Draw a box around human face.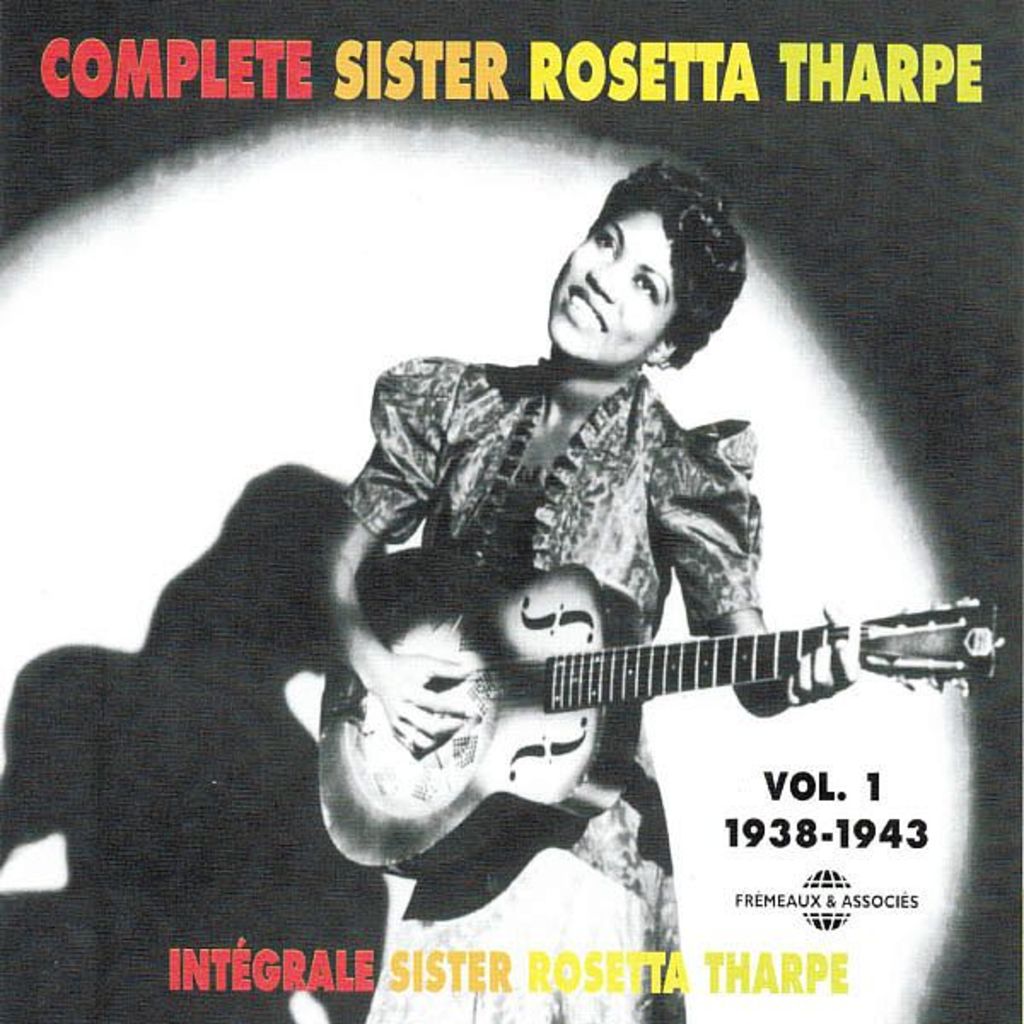
[x1=548, y1=218, x2=671, y2=364].
